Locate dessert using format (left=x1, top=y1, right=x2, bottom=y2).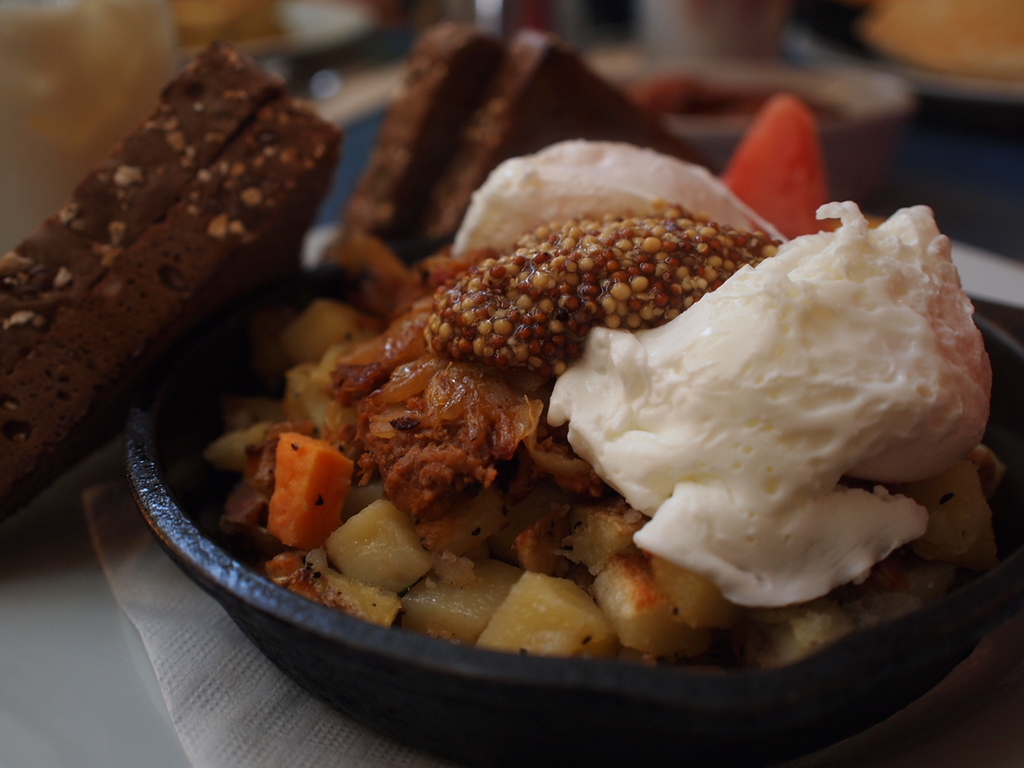
(left=0, top=64, right=366, bottom=523).
